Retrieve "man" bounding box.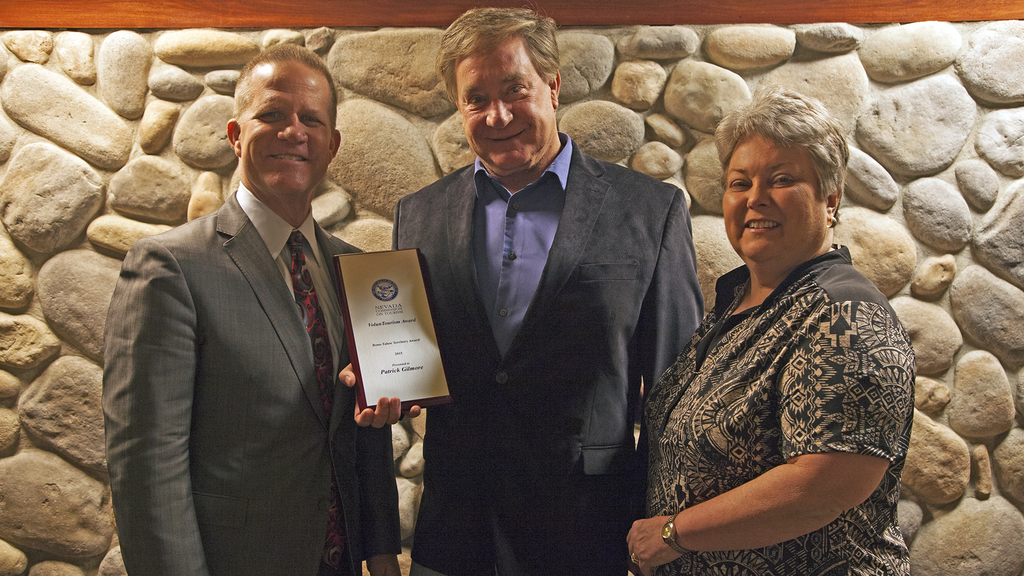
Bounding box: box(99, 29, 400, 575).
